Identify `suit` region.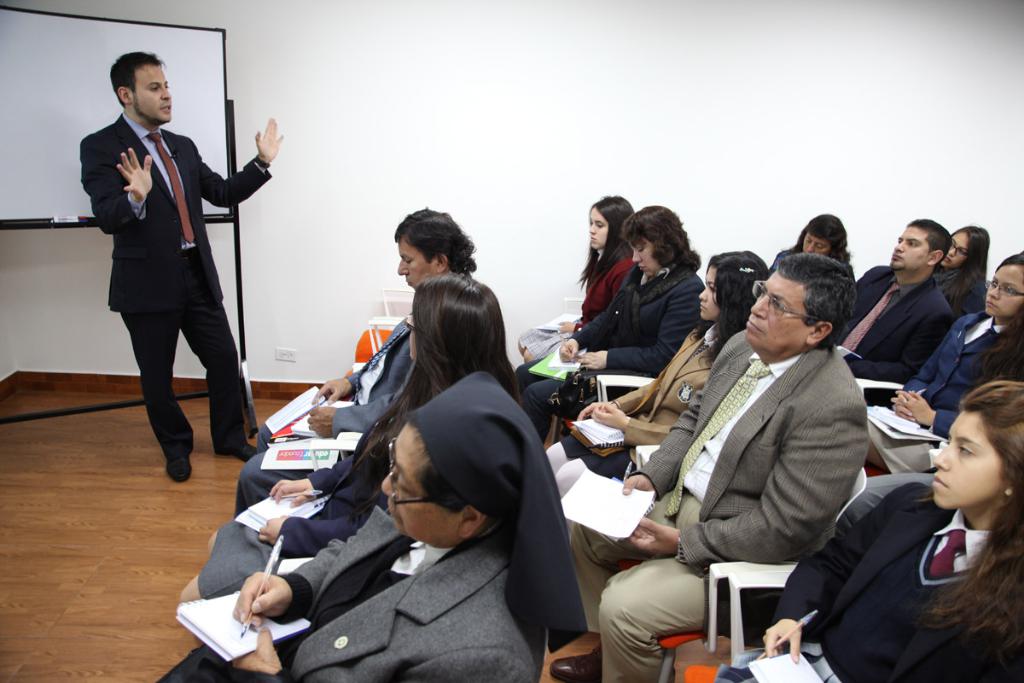
Region: BBox(233, 270, 471, 522).
